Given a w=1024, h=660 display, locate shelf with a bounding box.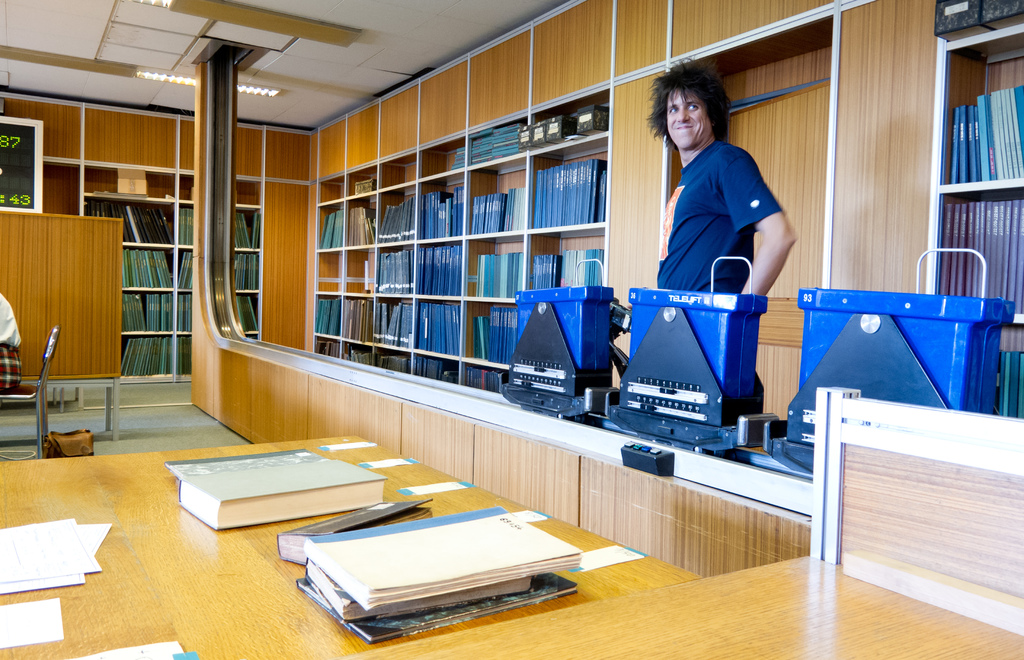
Located: bbox=[340, 250, 373, 300].
